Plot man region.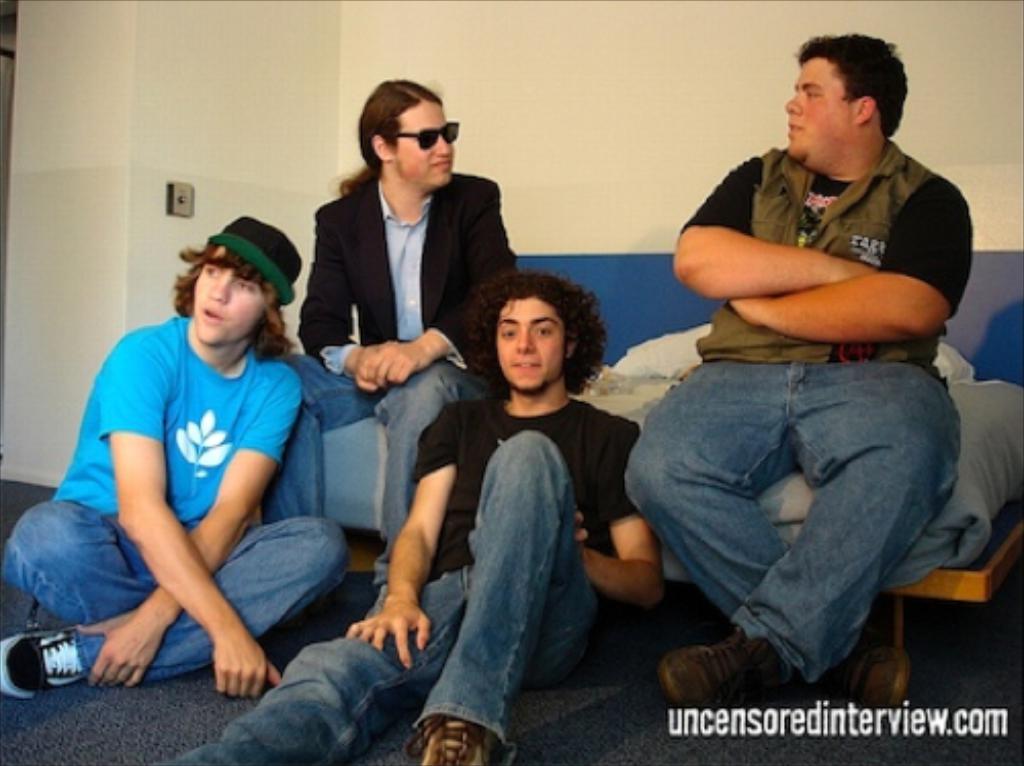
Plotted at <region>270, 76, 539, 608</region>.
